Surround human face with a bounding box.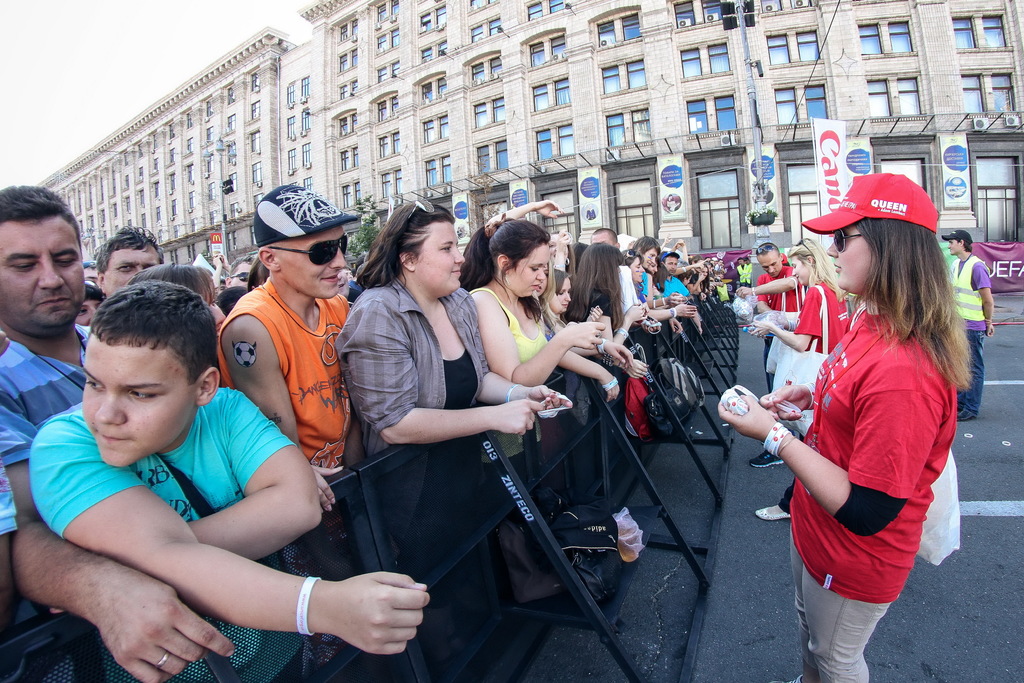
pyautogui.locateOnScreen(279, 226, 348, 303).
